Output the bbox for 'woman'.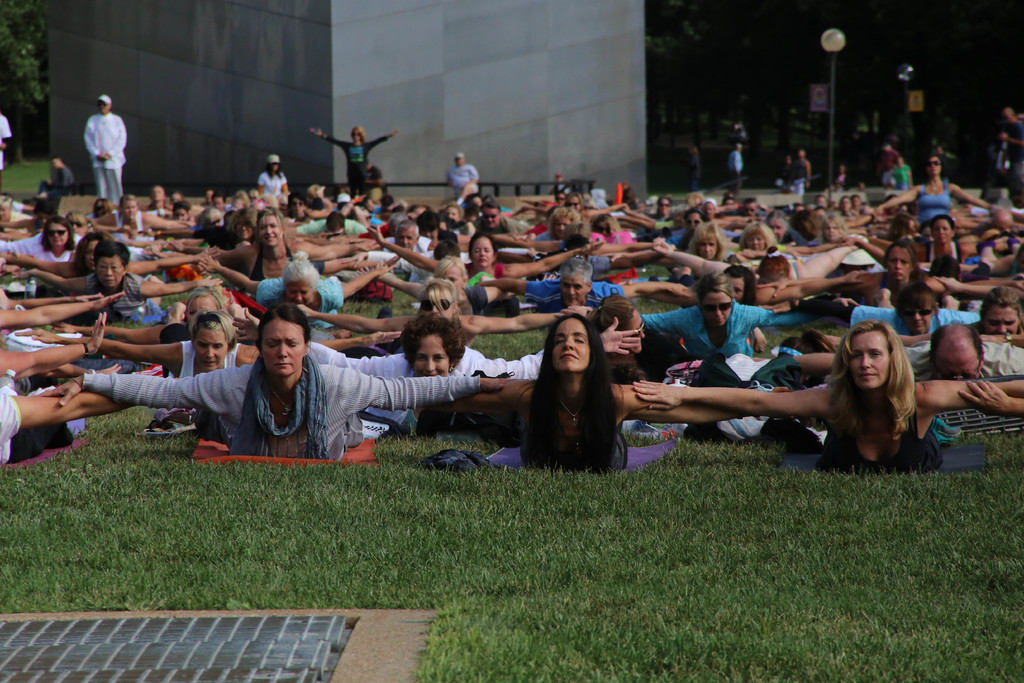
l=850, t=242, r=959, b=315.
